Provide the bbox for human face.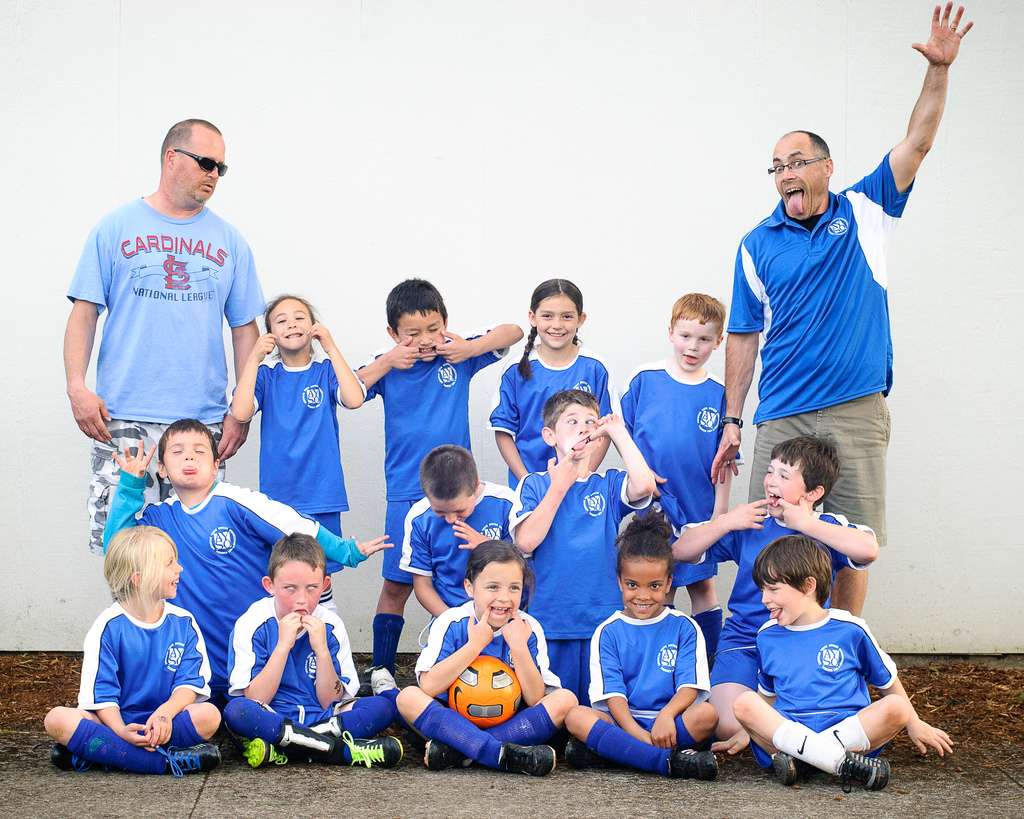
[475, 564, 522, 623].
